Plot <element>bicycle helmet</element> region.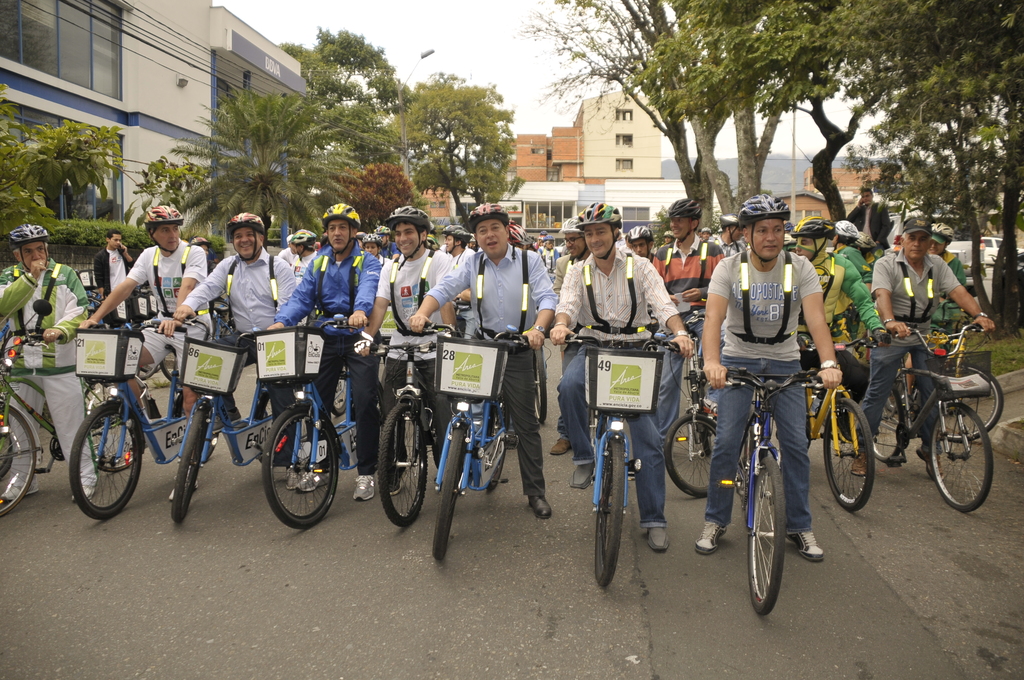
Plotted at [738, 195, 781, 221].
